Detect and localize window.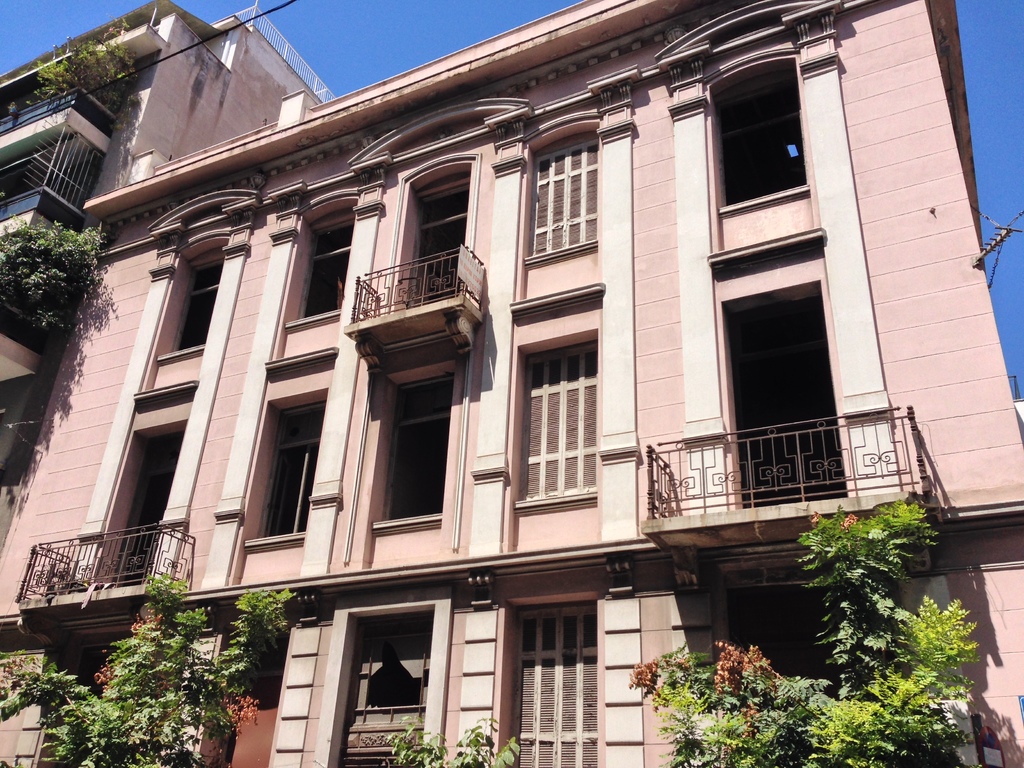
Localized at detection(291, 217, 360, 324).
